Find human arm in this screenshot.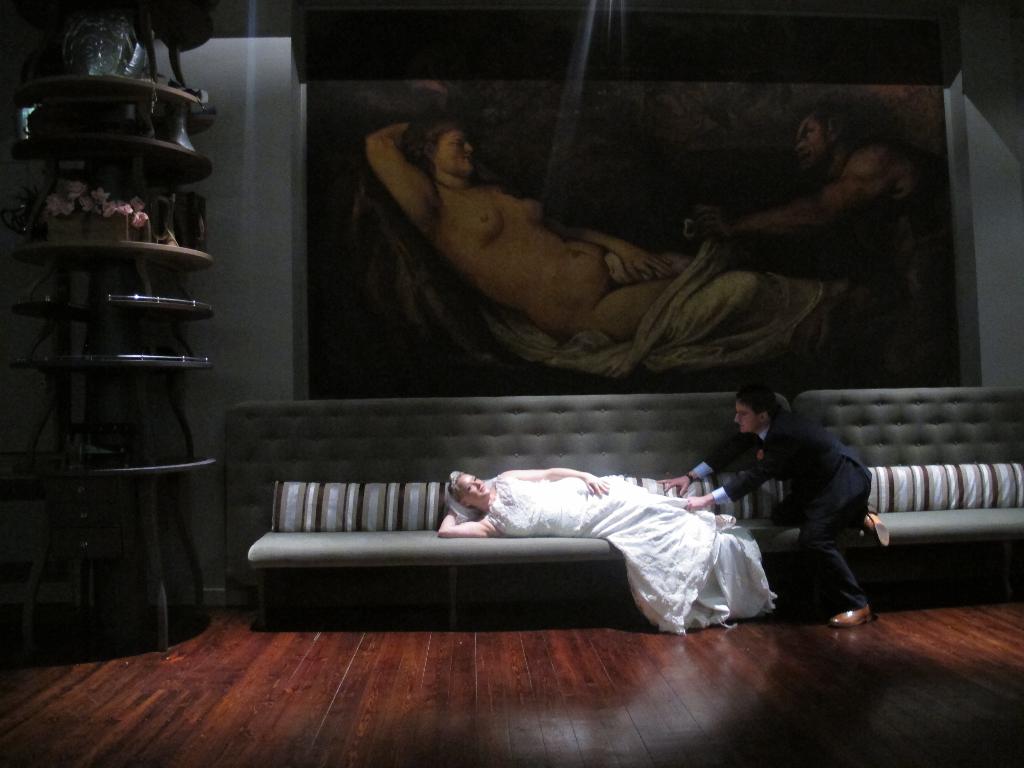
The bounding box for human arm is box(435, 510, 488, 536).
